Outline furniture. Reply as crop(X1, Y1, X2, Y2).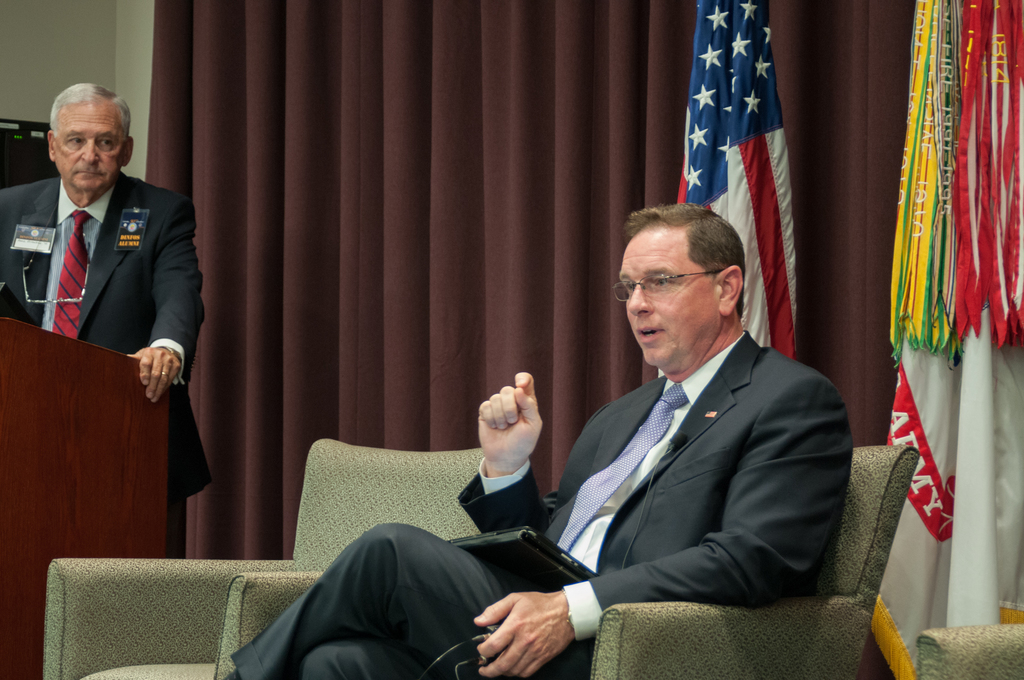
crop(590, 443, 921, 679).
